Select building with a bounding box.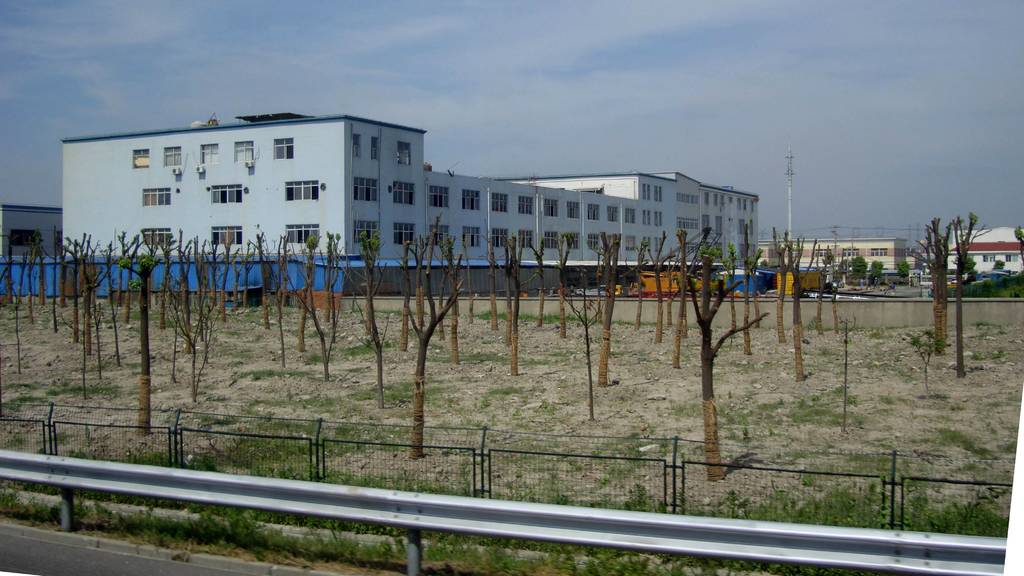
[59,107,764,295].
